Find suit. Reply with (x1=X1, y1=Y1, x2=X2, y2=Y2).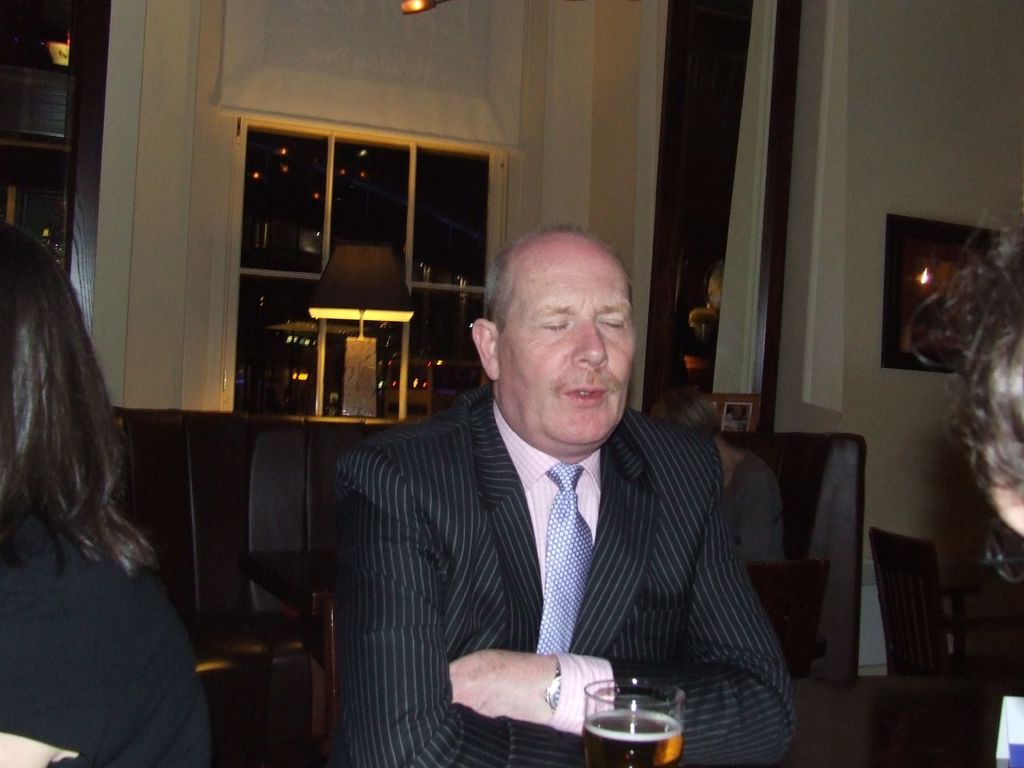
(x1=332, y1=322, x2=796, y2=759).
